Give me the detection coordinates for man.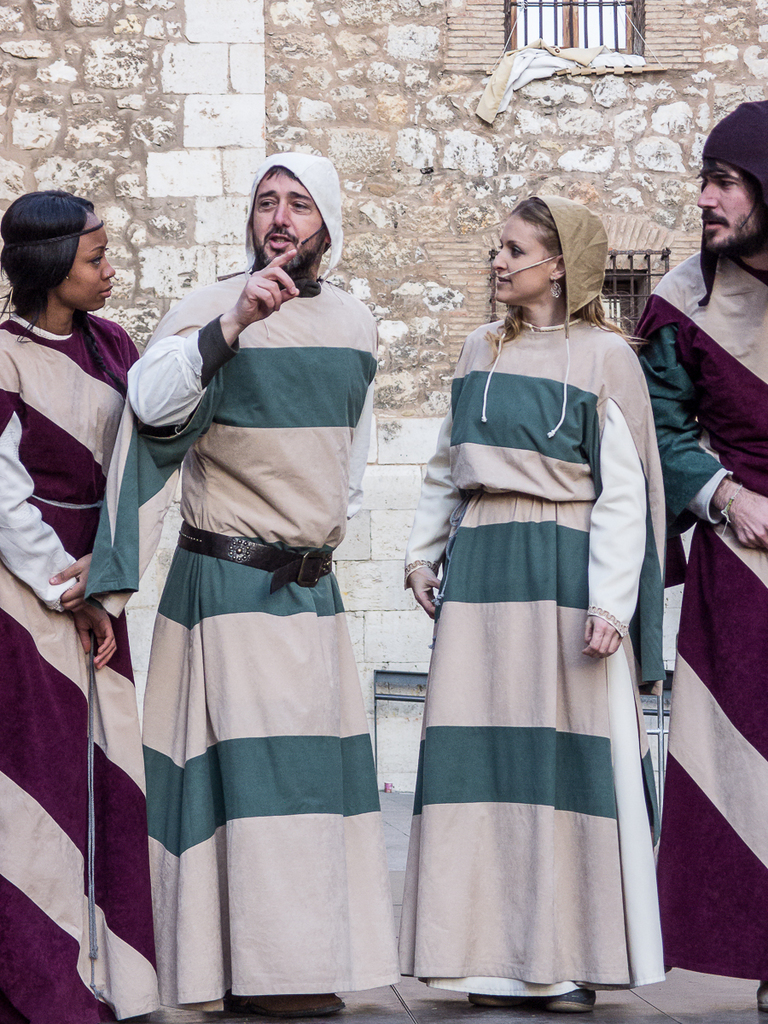
BBox(90, 143, 398, 1012).
